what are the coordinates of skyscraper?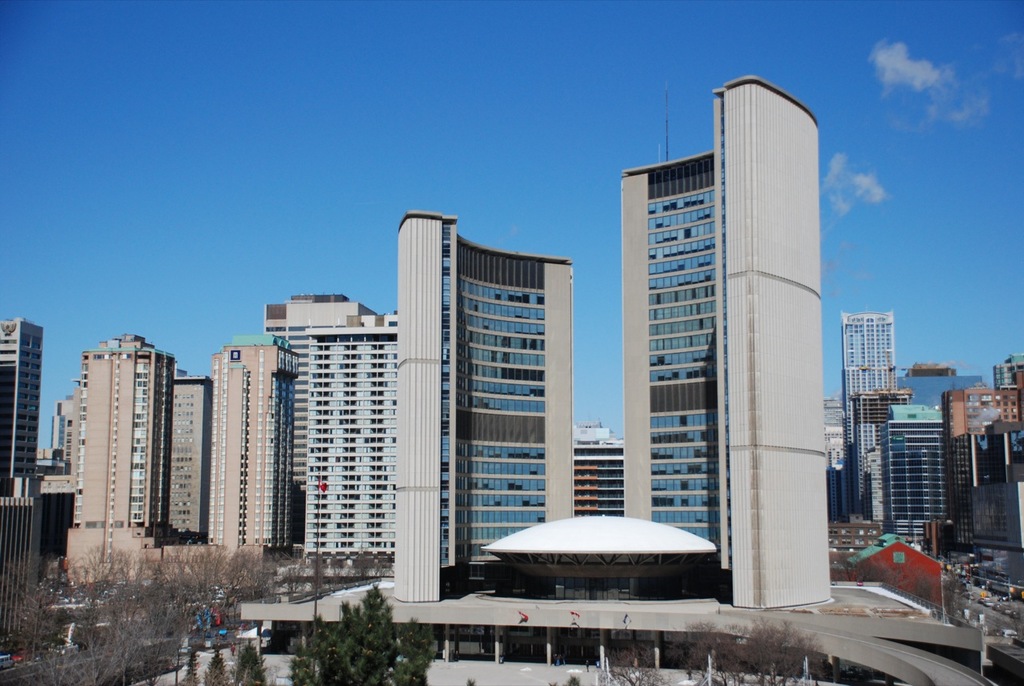
<region>573, 423, 652, 510</region>.
